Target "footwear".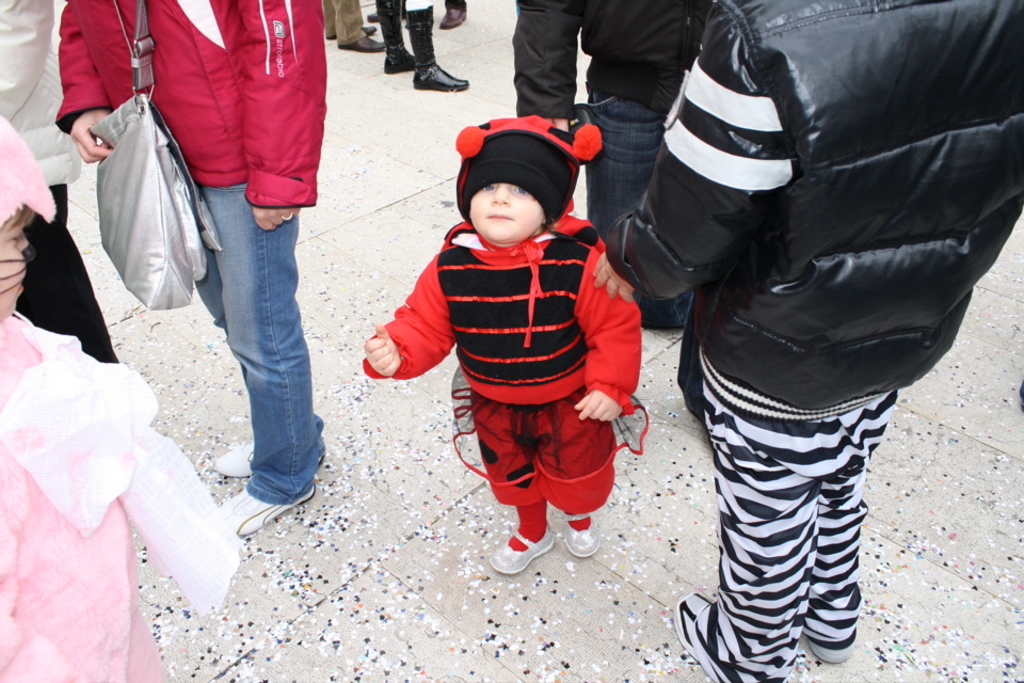
Target region: x1=486, y1=528, x2=556, y2=576.
